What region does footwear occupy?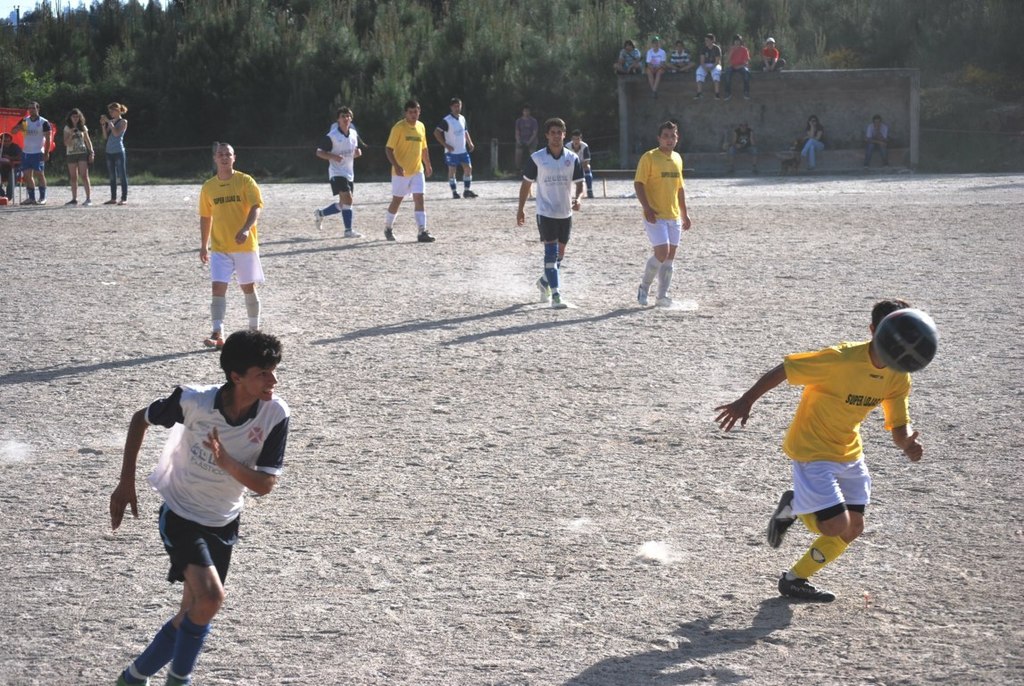
box(416, 229, 433, 239).
